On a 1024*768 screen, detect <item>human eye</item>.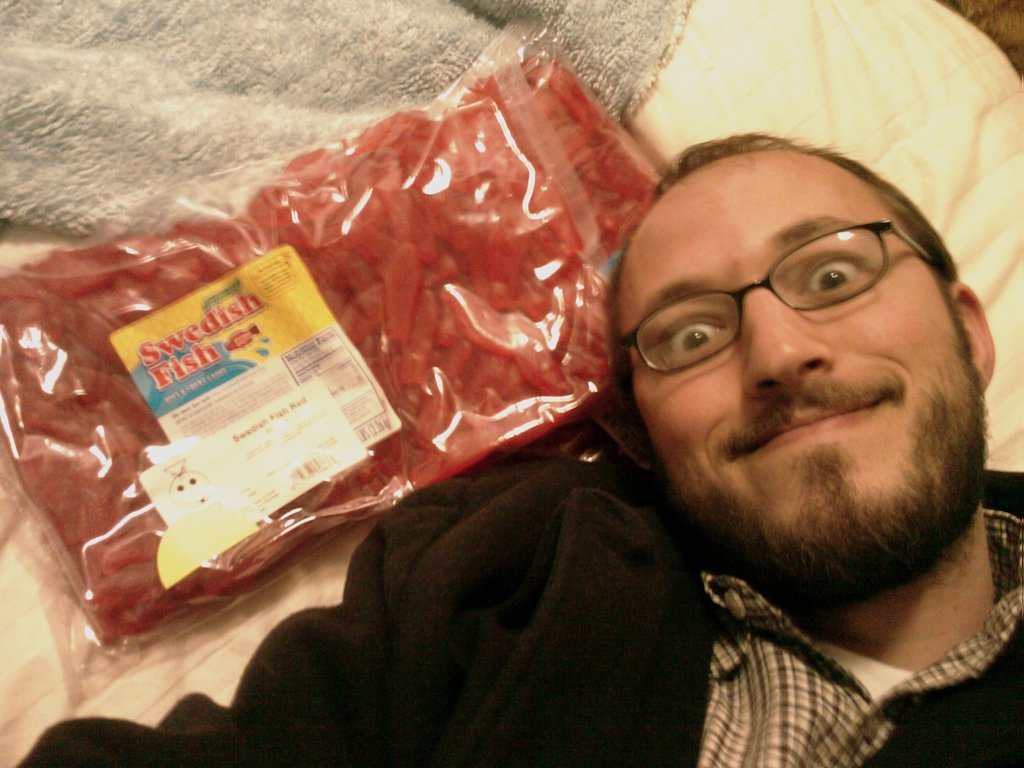
664, 311, 735, 358.
